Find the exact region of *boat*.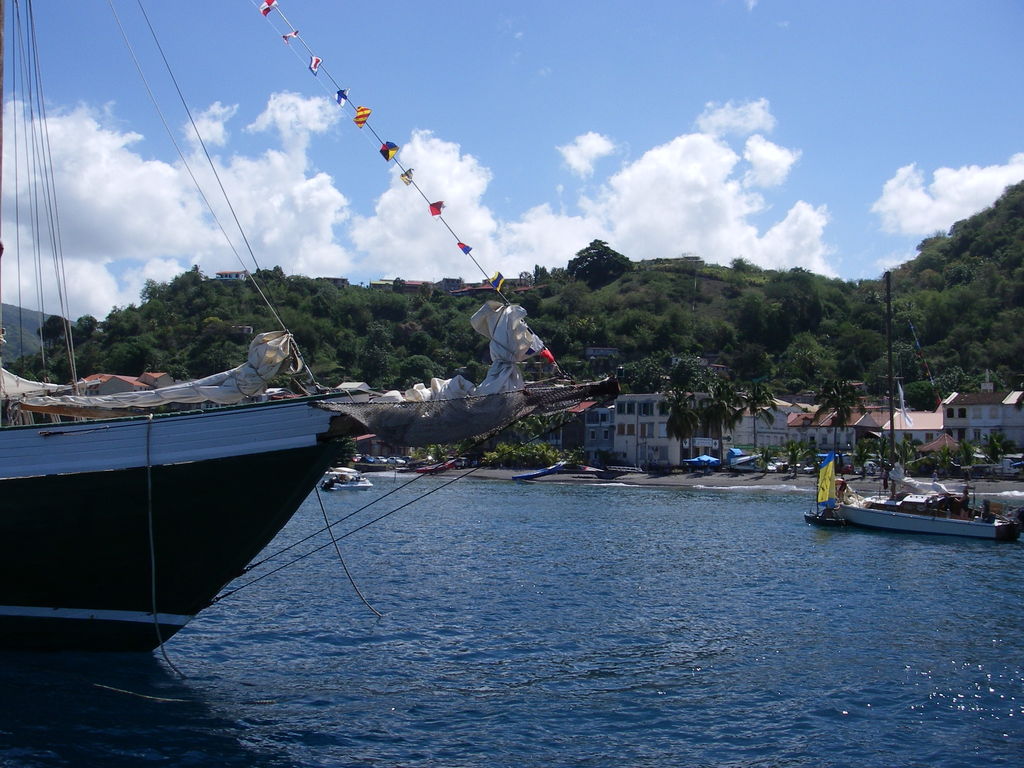
Exact region: 812:457:1006:545.
